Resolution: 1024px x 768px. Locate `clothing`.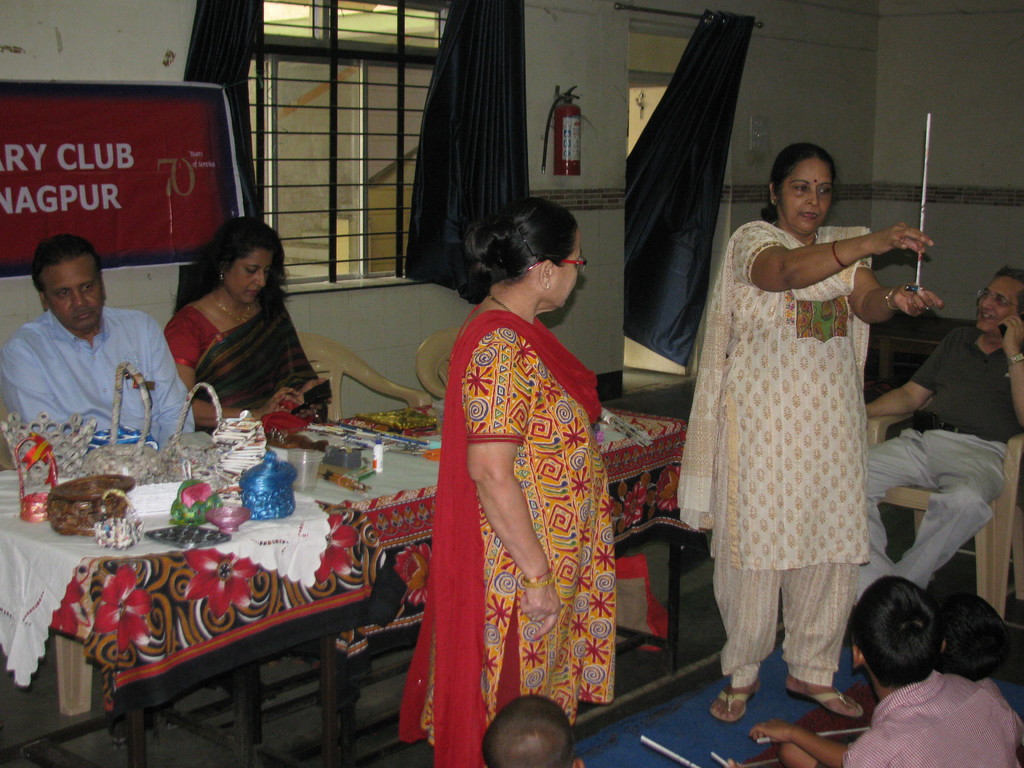
rect(0, 301, 202, 451).
